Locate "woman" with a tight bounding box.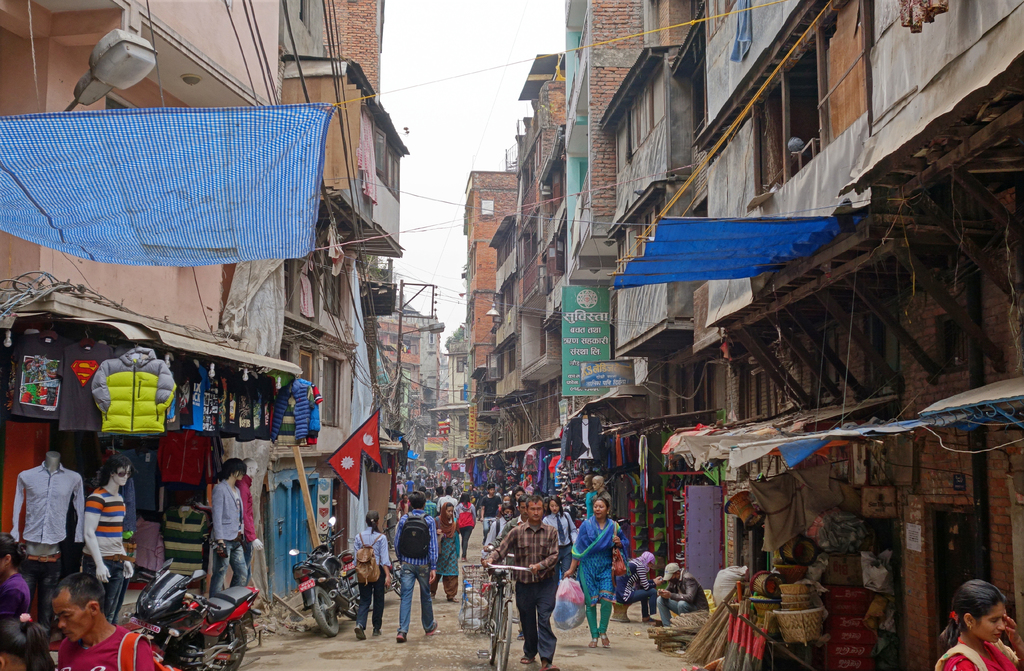
<region>944, 582, 1014, 663</region>.
